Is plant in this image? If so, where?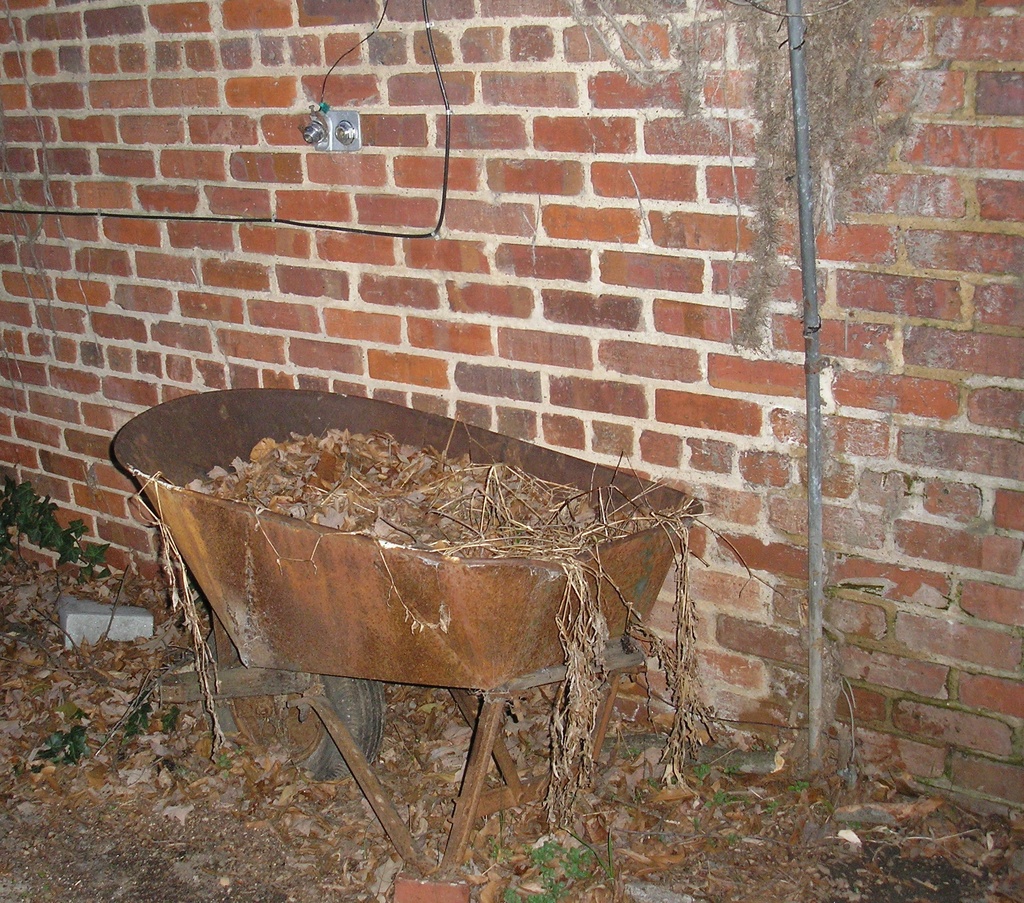
Yes, at box=[596, 830, 614, 878].
